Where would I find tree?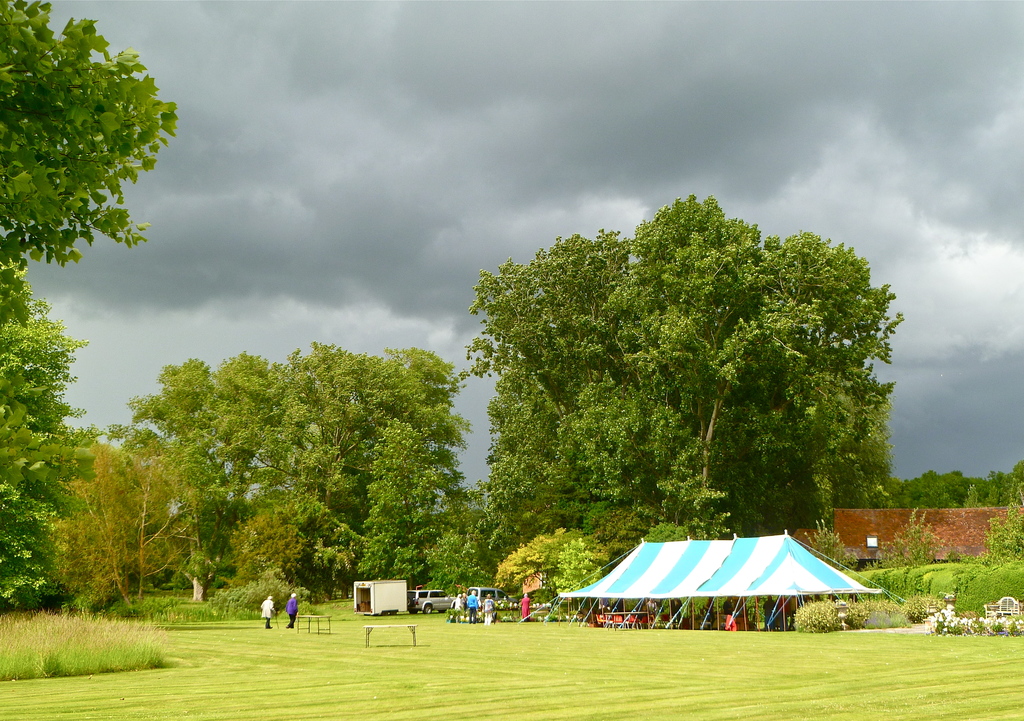
At box=[0, 0, 177, 495].
